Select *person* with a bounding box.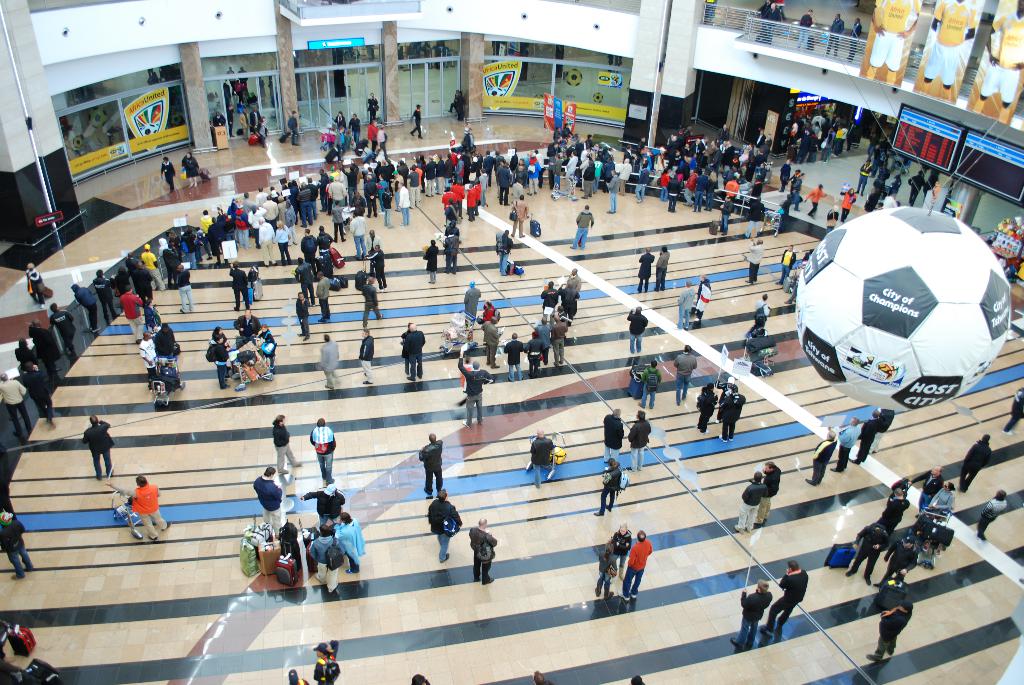
238 67 248 91.
